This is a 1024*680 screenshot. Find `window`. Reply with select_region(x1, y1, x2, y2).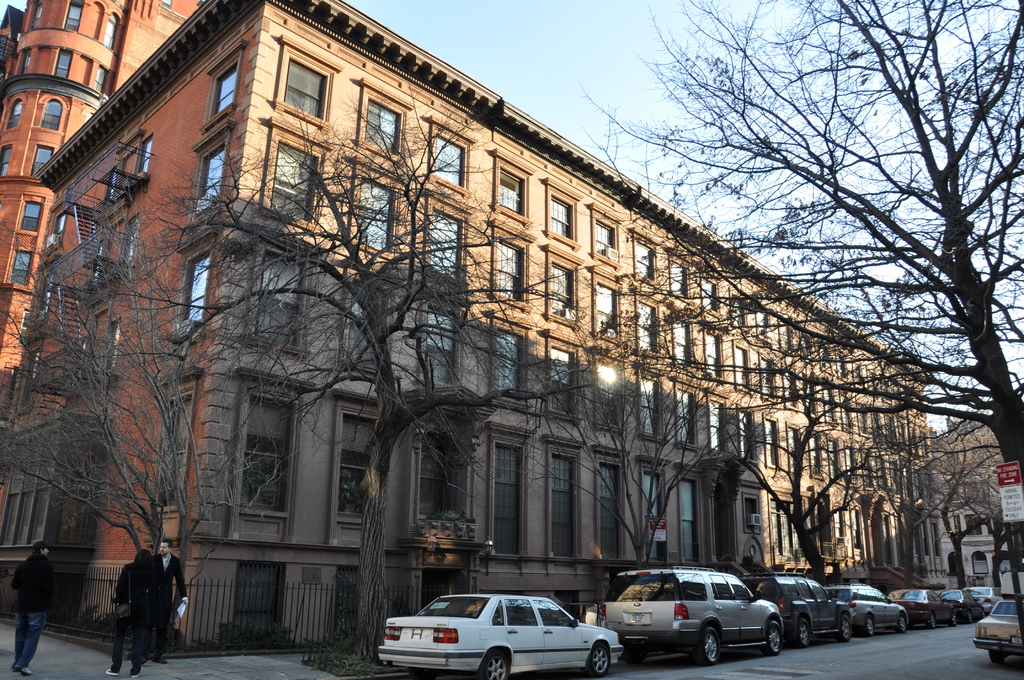
select_region(595, 366, 623, 425).
